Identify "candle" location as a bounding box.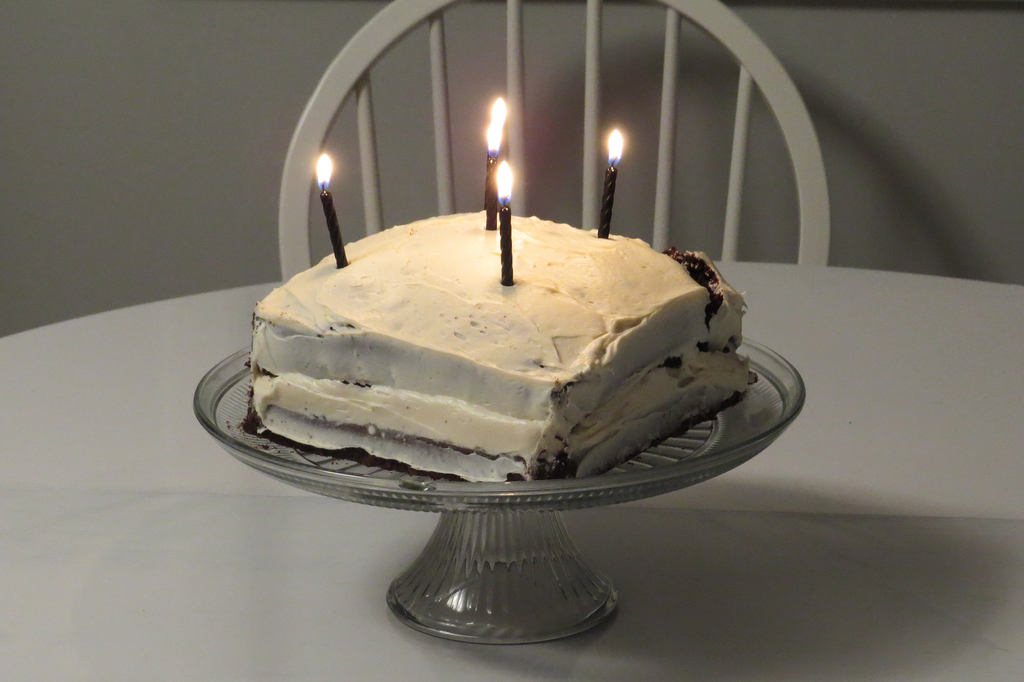
[316,153,345,270].
